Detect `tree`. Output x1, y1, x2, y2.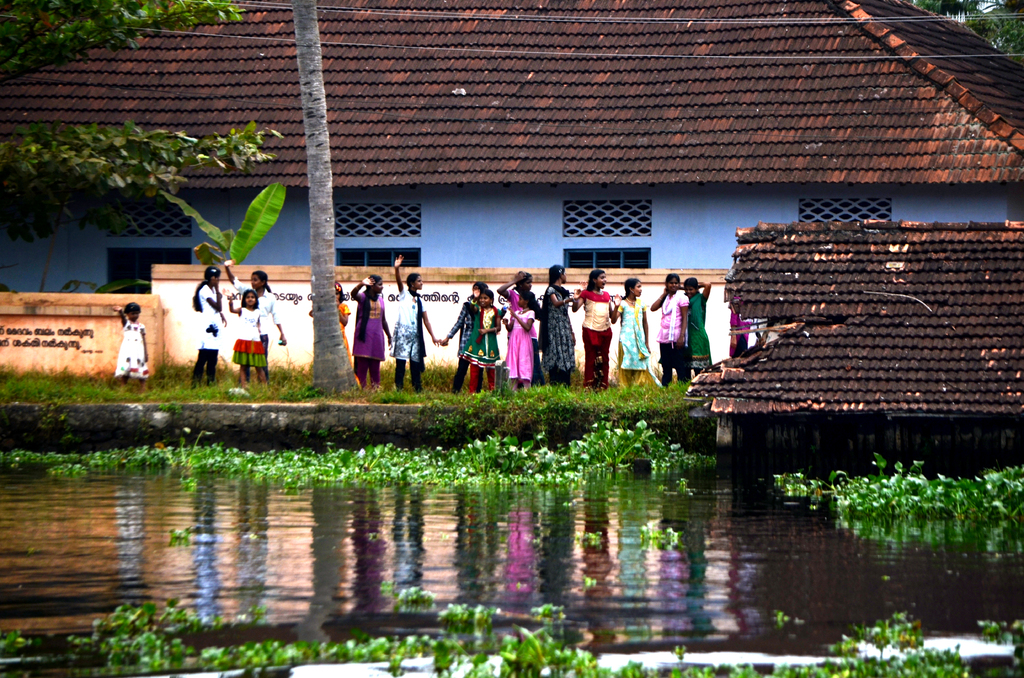
288, 0, 364, 397.
